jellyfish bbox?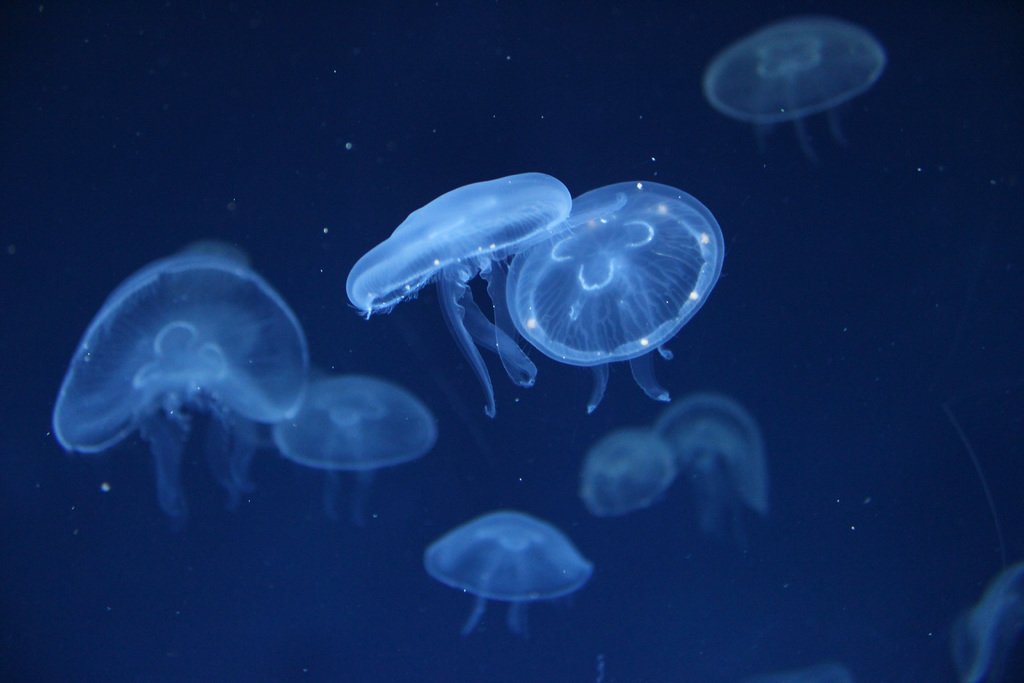
crop(419, 506, 590, 642)
